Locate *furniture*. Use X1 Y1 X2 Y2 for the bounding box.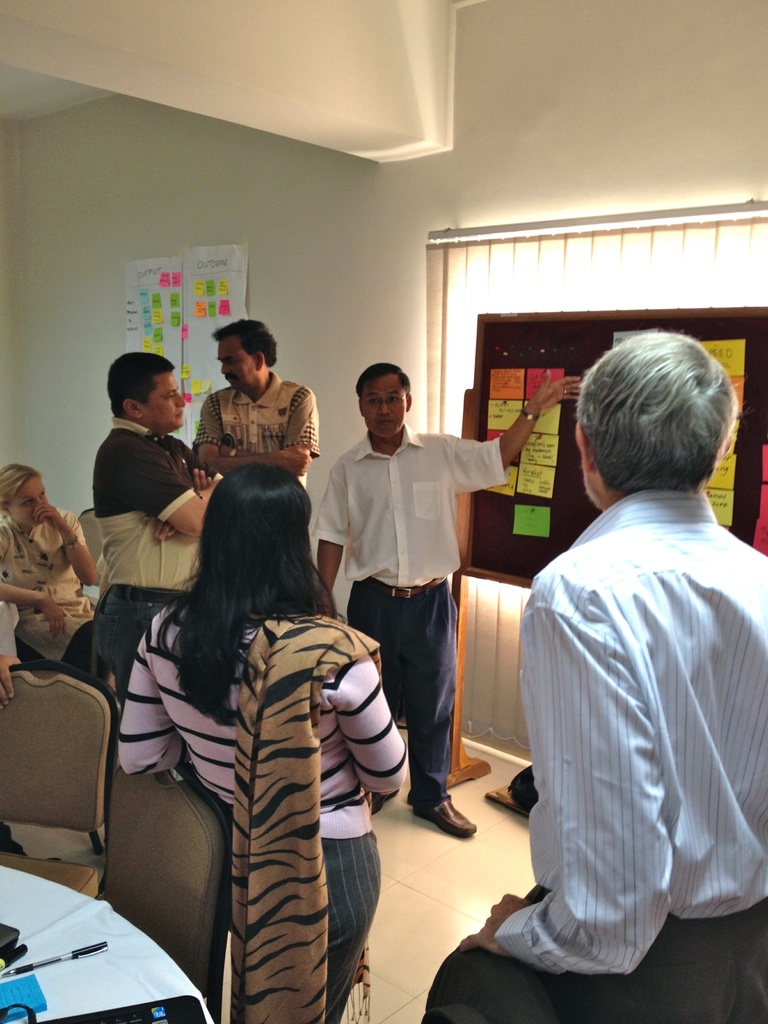
104 760 228 1023.
